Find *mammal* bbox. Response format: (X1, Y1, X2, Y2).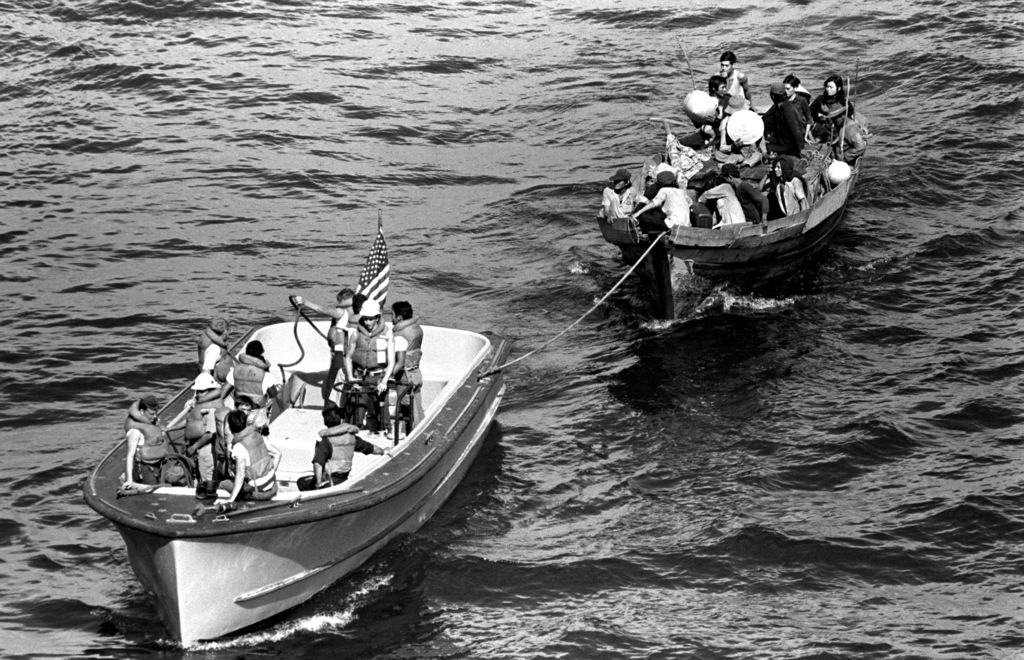
(705, 72, 732, 135).
